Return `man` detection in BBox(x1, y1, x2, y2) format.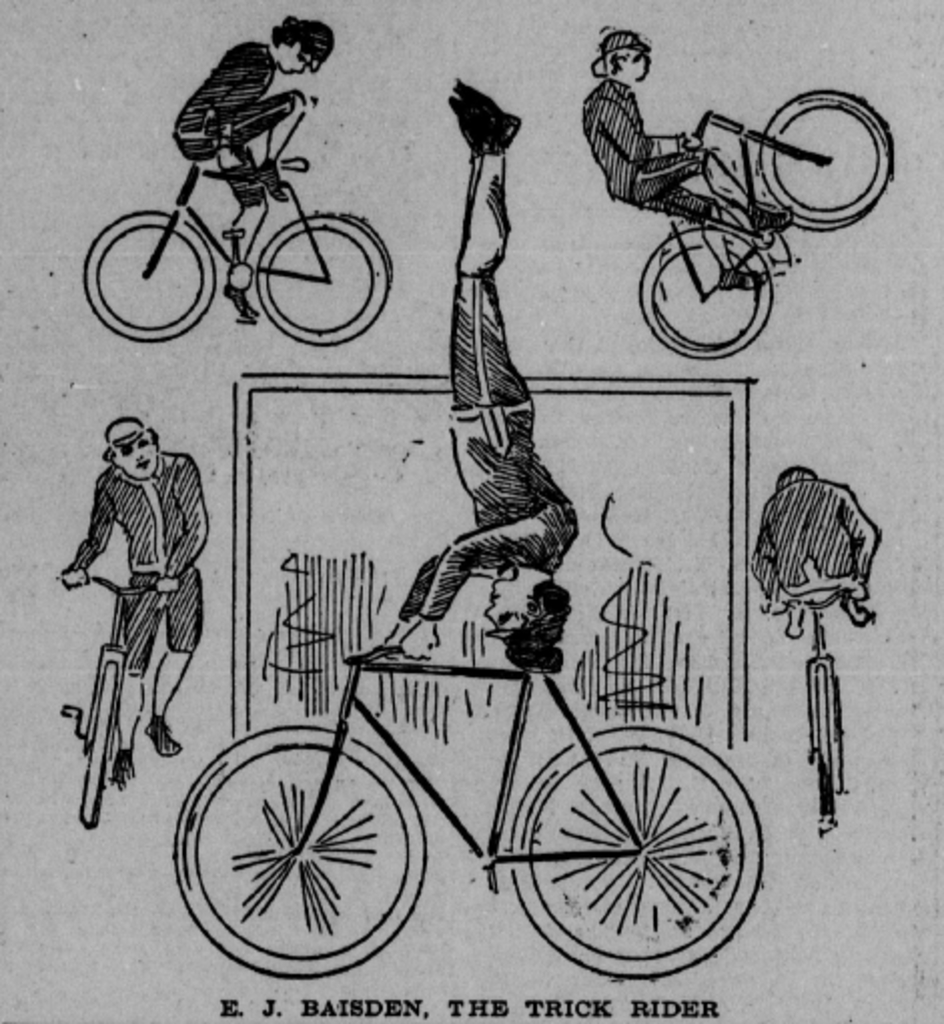
BBox(583, 24, 794, 271).
